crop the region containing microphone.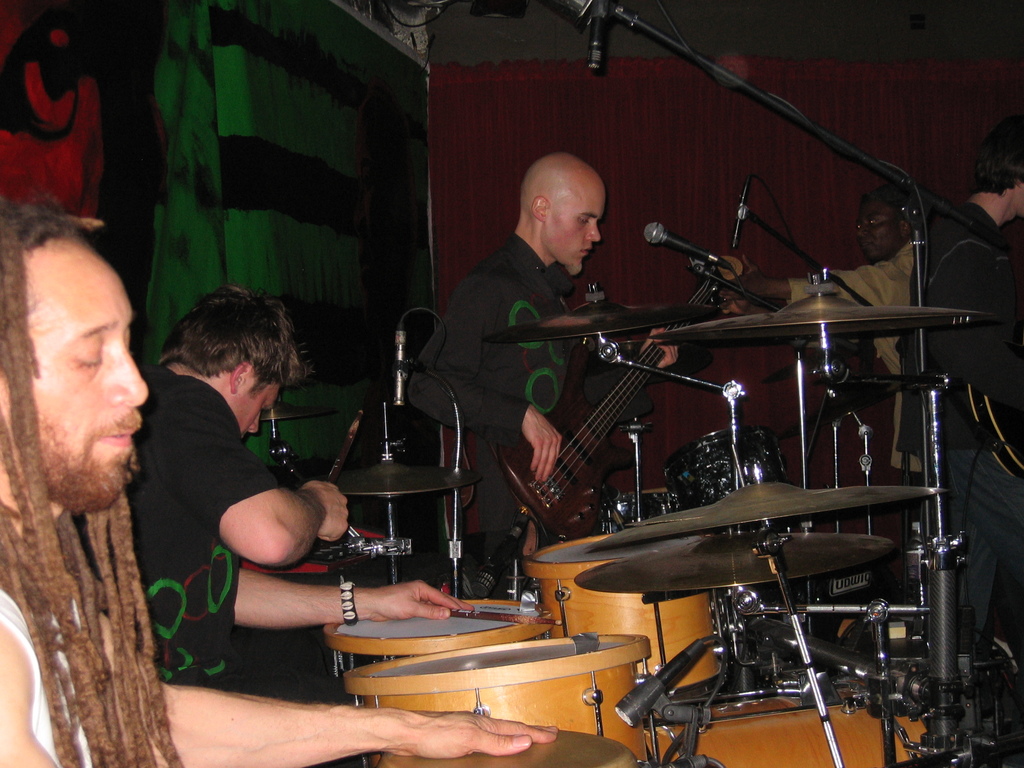
Crop region: <region>724, 182, 752, 255</region>.
